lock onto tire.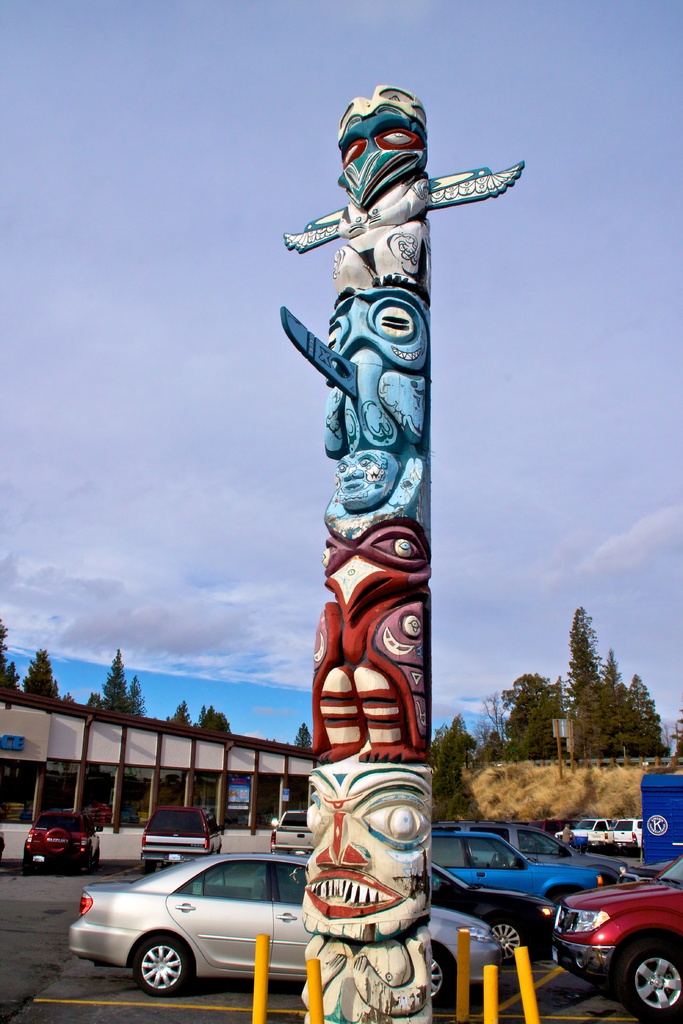
Locked: (616,952,682,1020).
